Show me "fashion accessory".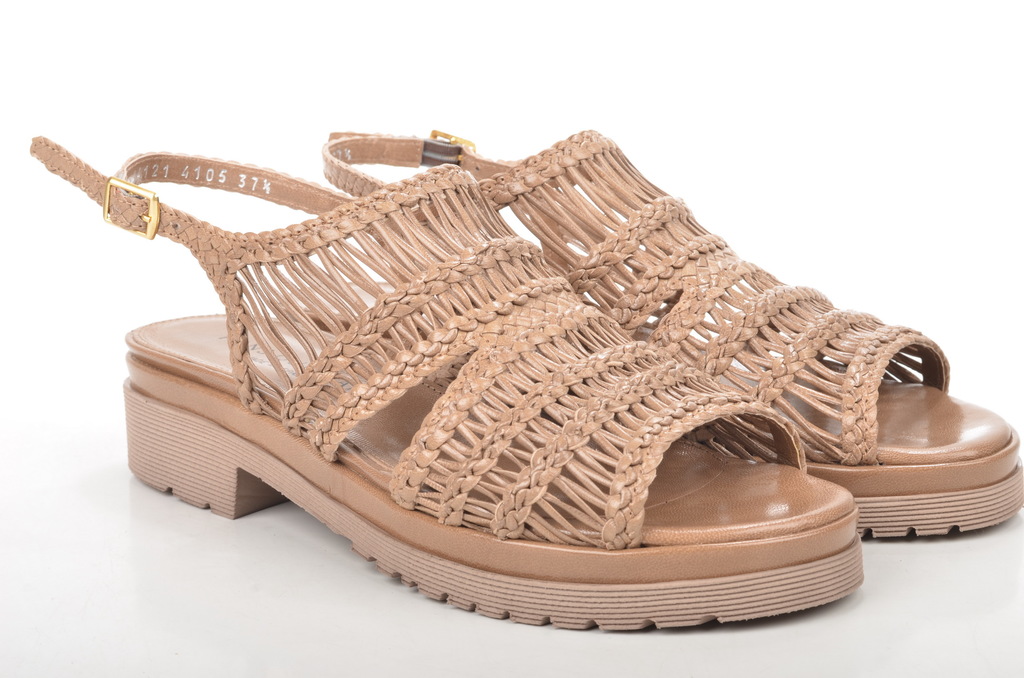
"fashion accessory" is here: left=30, top=135, right=867, bottom=631.
